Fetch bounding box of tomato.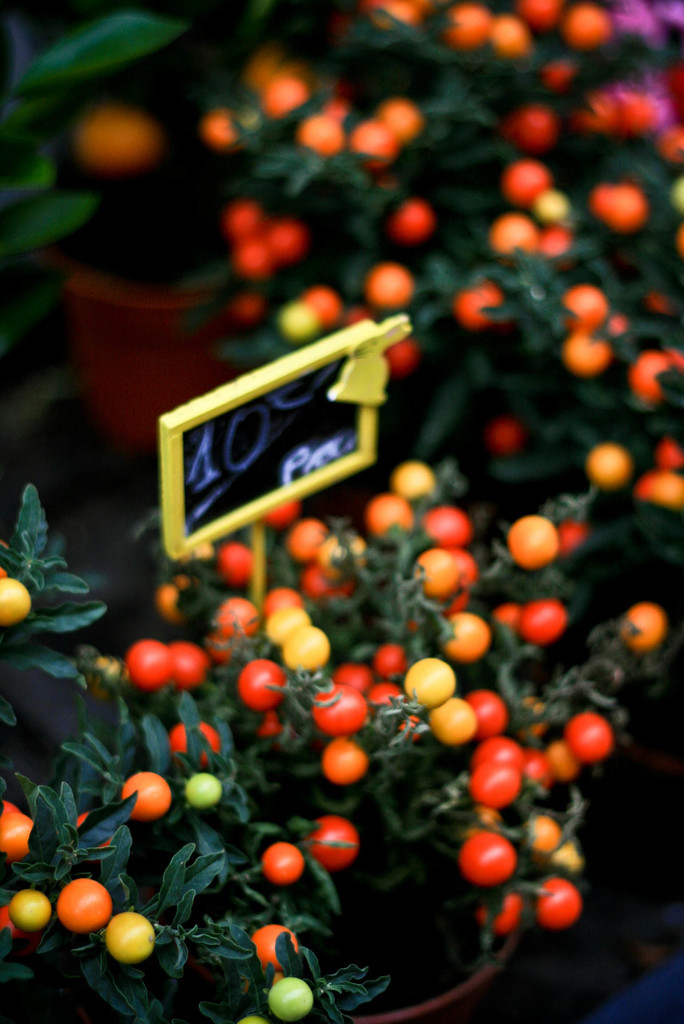
Bbox: locate(541, 881, 581, 917).
